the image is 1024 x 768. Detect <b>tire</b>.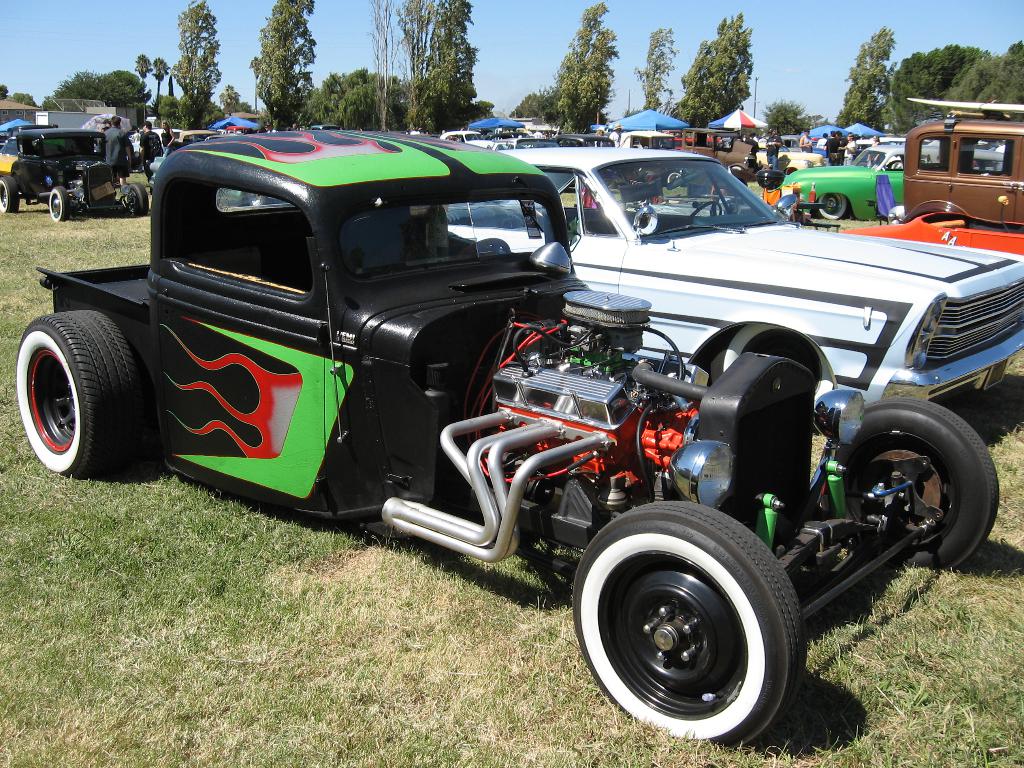
Detection: pyautogui.locateOnScreen(49, 183, 76, 223).
